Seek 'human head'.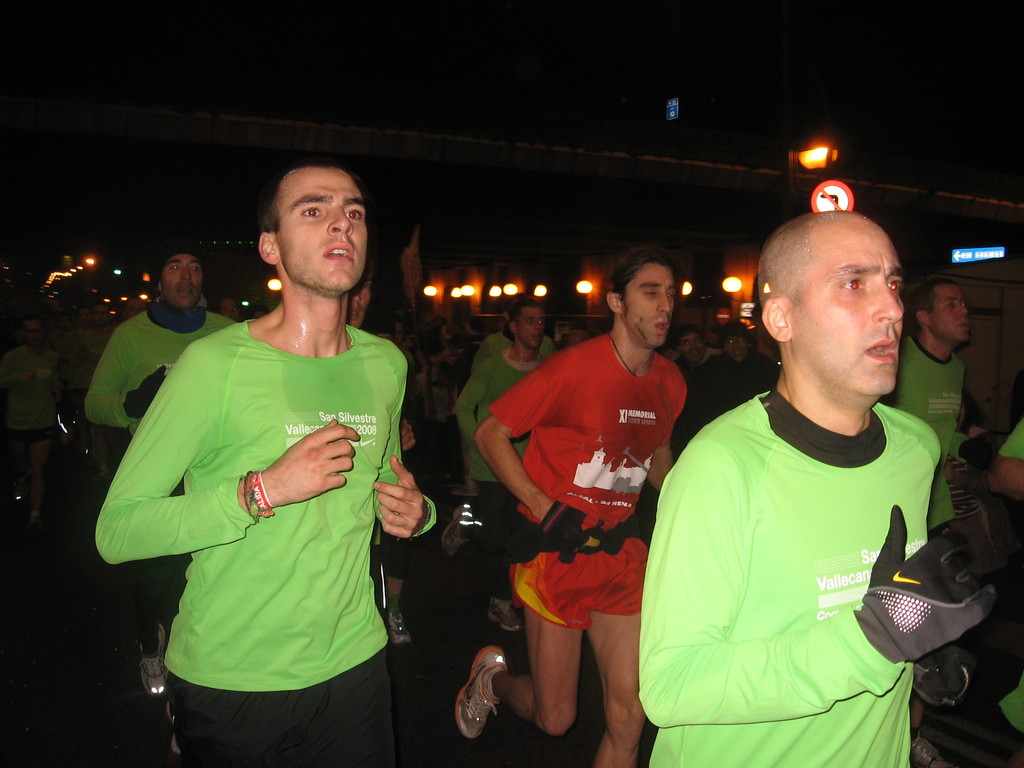
left=758, top=208, right=907, bottom=397.
